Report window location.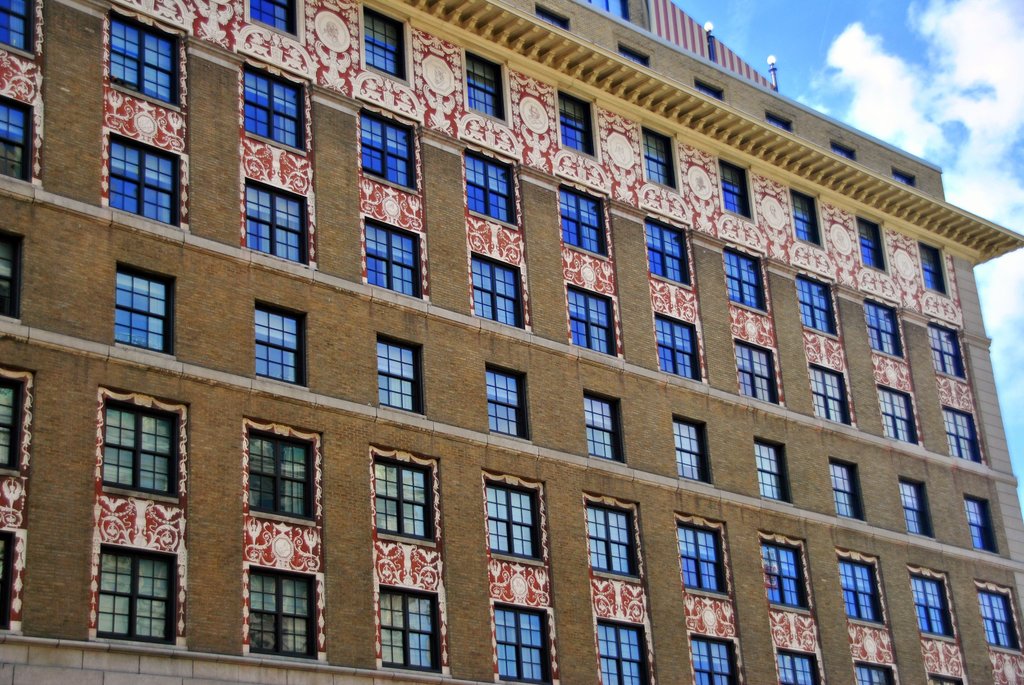
Report: box(232, 56, 315, 156).
